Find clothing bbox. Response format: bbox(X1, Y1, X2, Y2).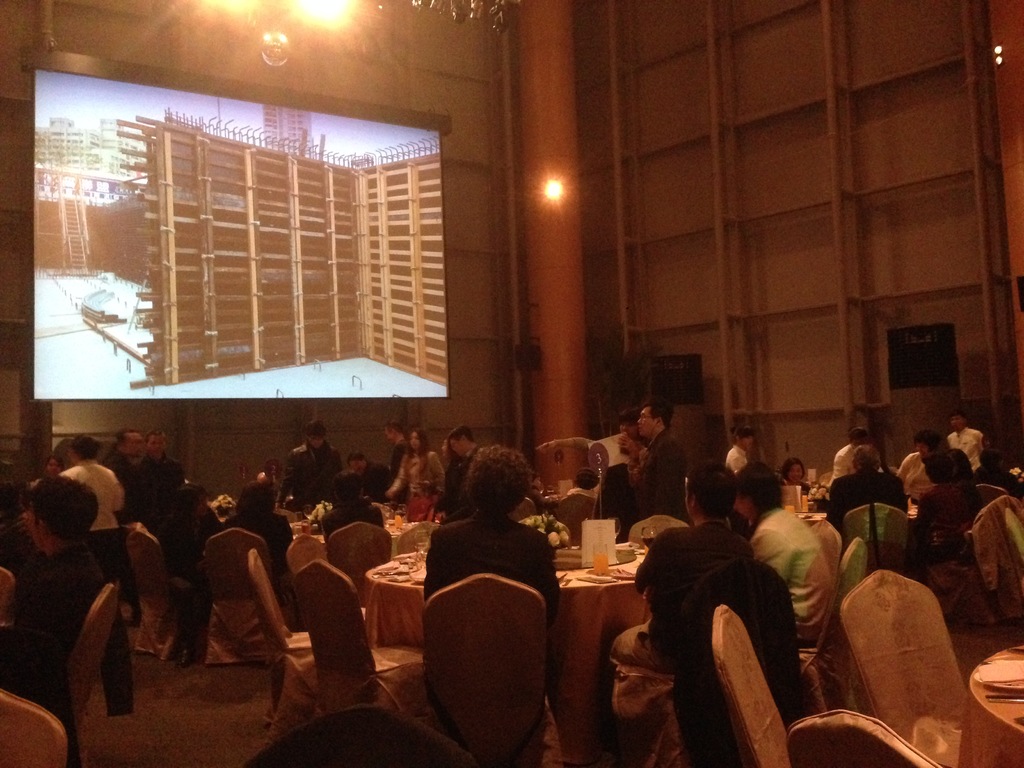
bbox(956, 429, 982, 468).
